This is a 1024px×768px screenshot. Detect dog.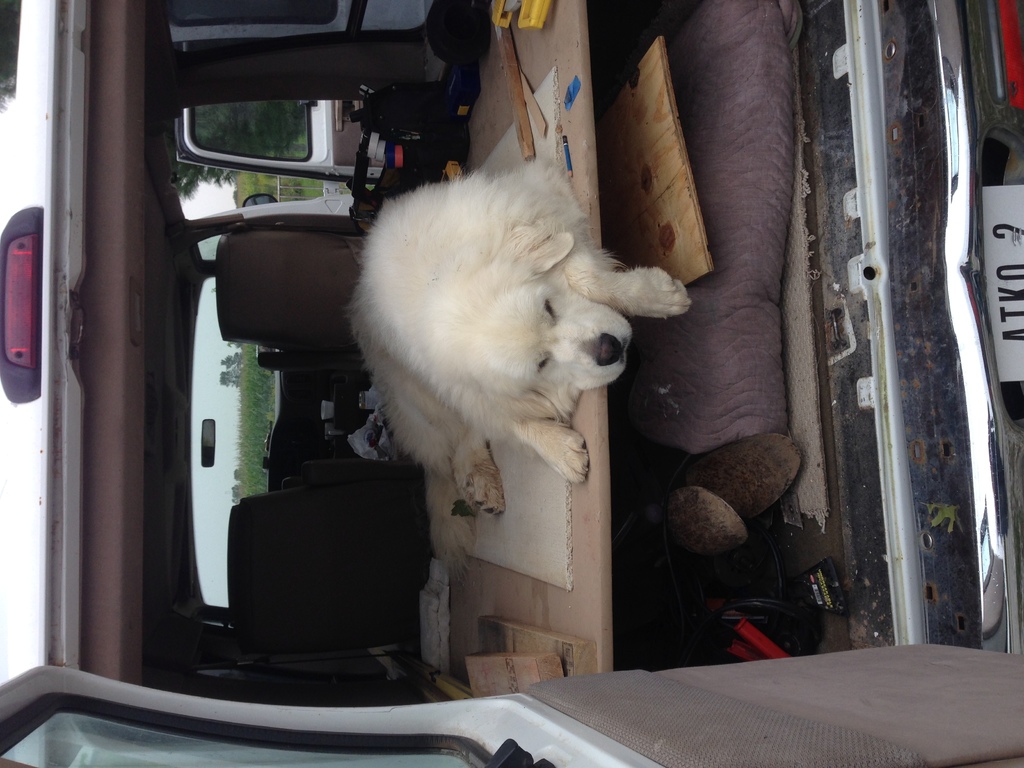
locate(344, 150, 695, 582).
